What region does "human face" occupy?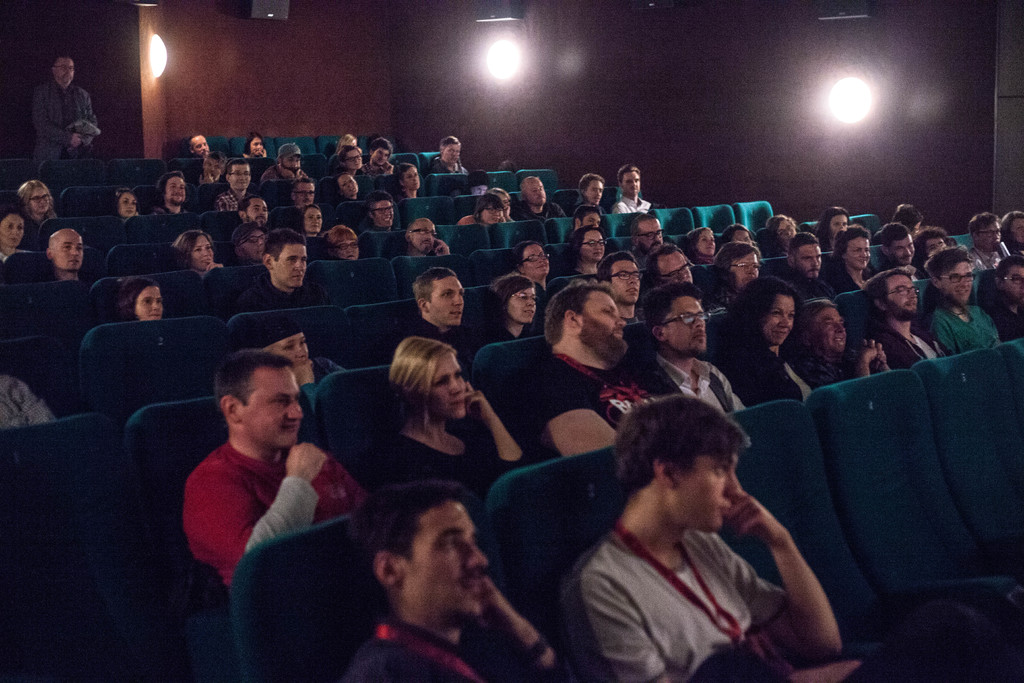
locate(305, 204, 321, 235).
